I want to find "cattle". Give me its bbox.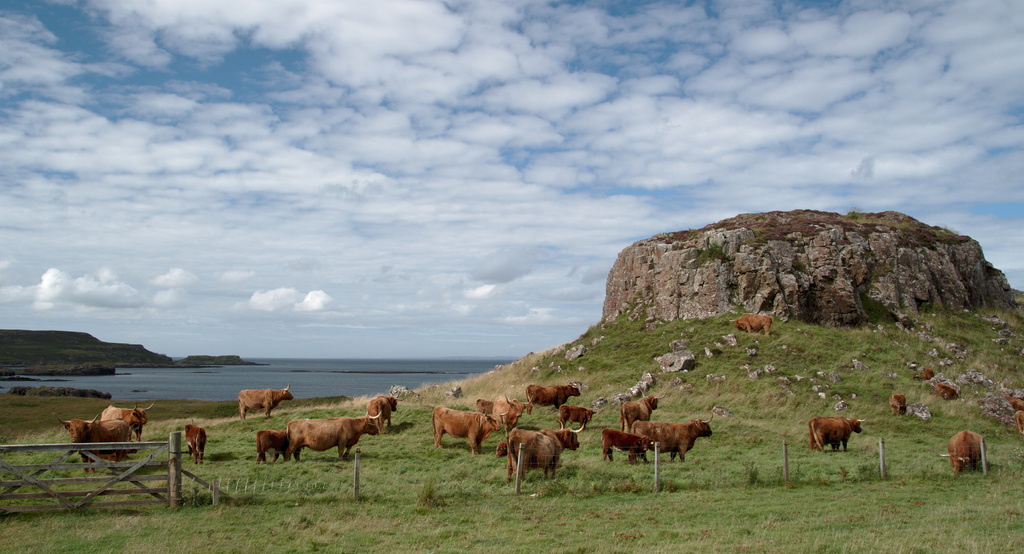
x1=558 y1=405 x2=596 y2=430.
